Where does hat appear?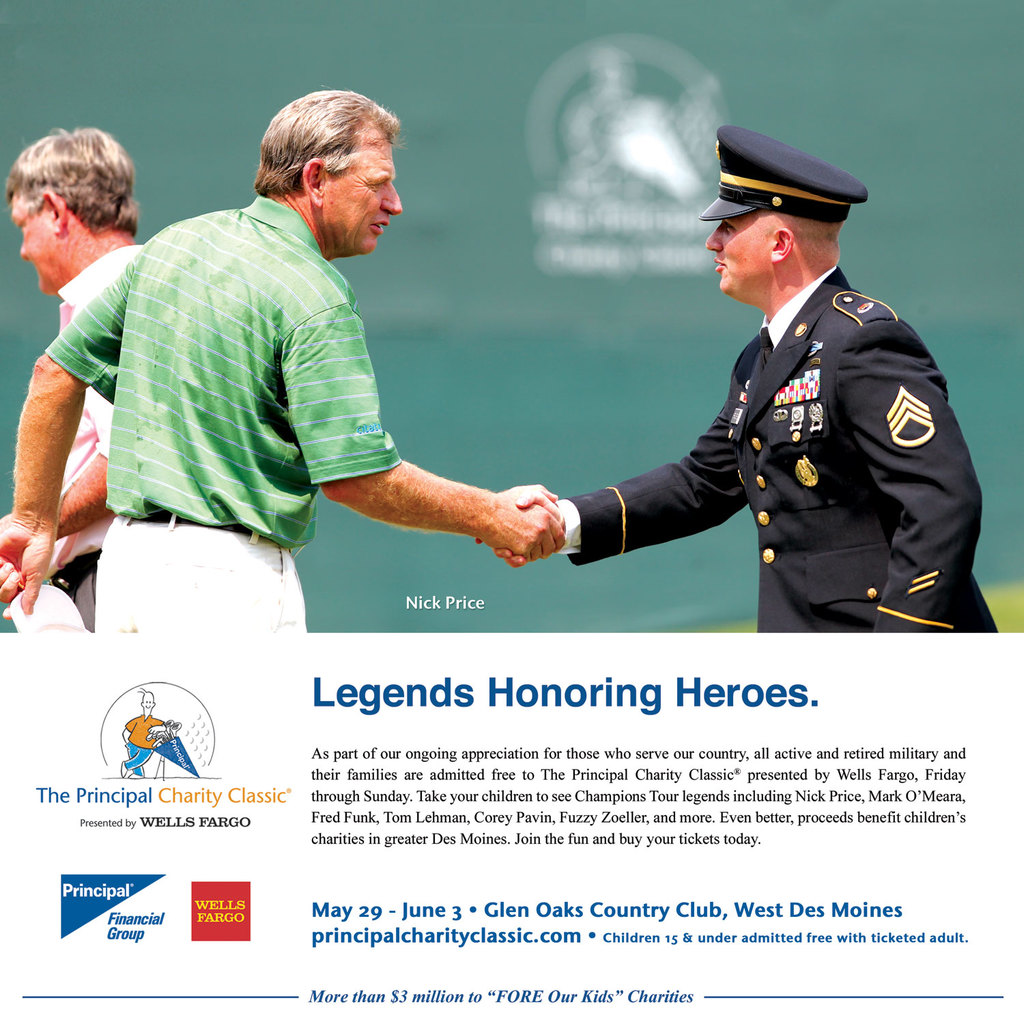
Appears at [x1=694, y1=122, x2=872, y2=224].
